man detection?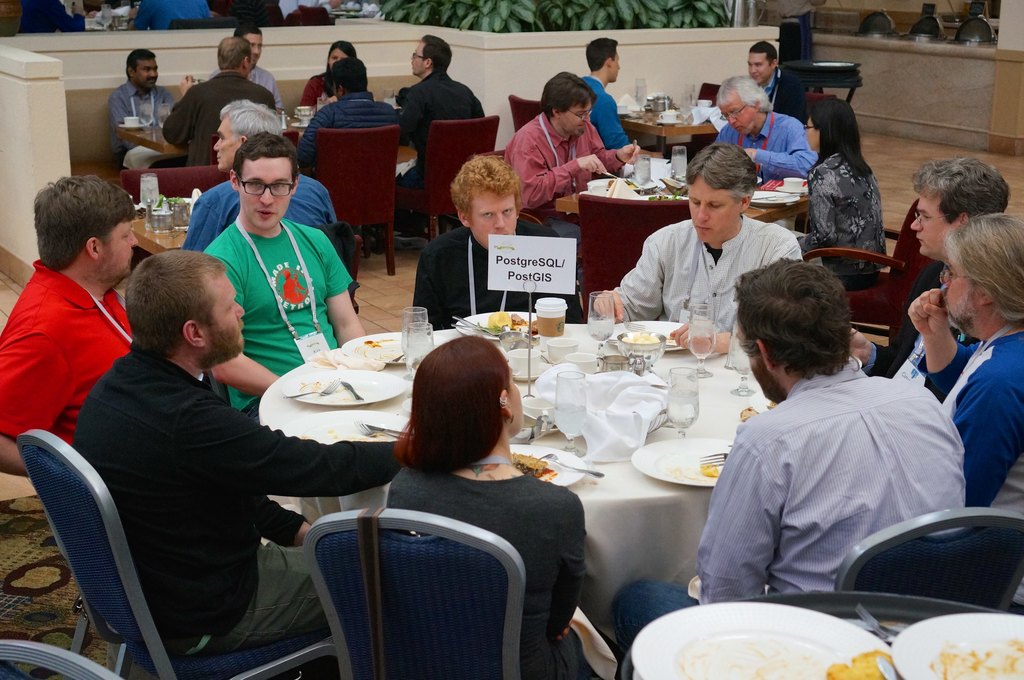
rect(502, 70, 641, 294)
